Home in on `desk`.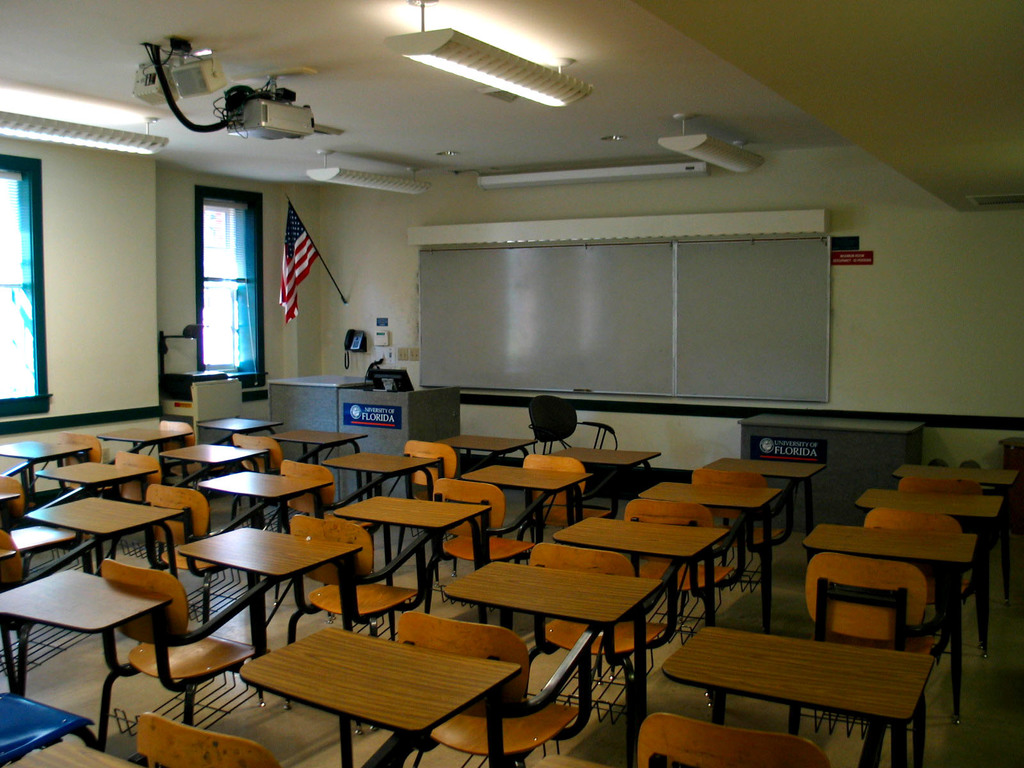
Homed in at (196, 463, 334, 539).
